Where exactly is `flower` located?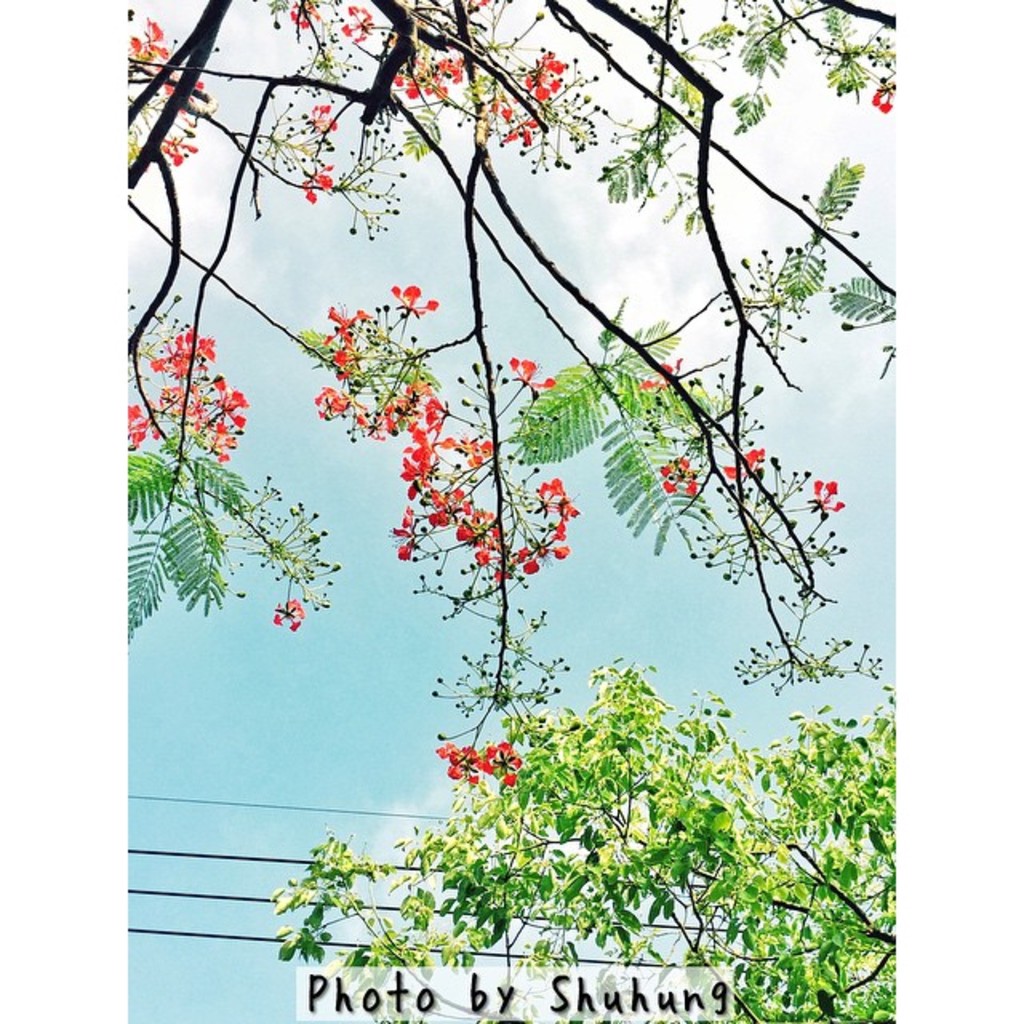
Its bounding box is bbox(493, 106, 541, 149).
